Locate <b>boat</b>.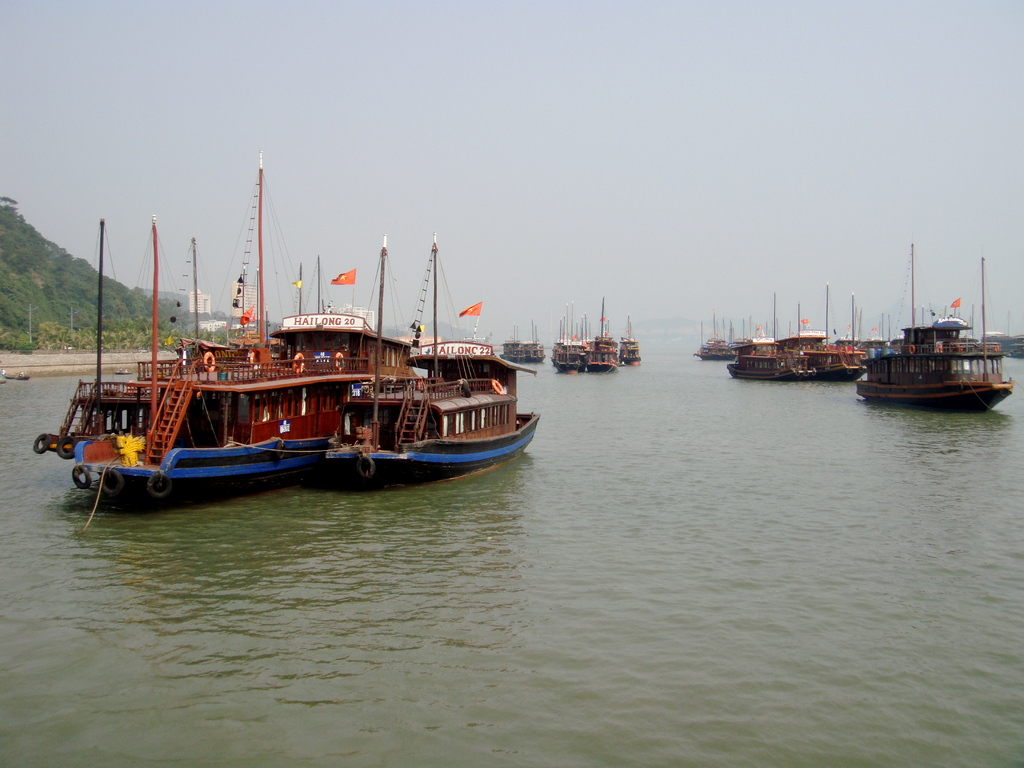
Bounding box: pyautogui.locateOnScreen(811, 291, 856, 376).
